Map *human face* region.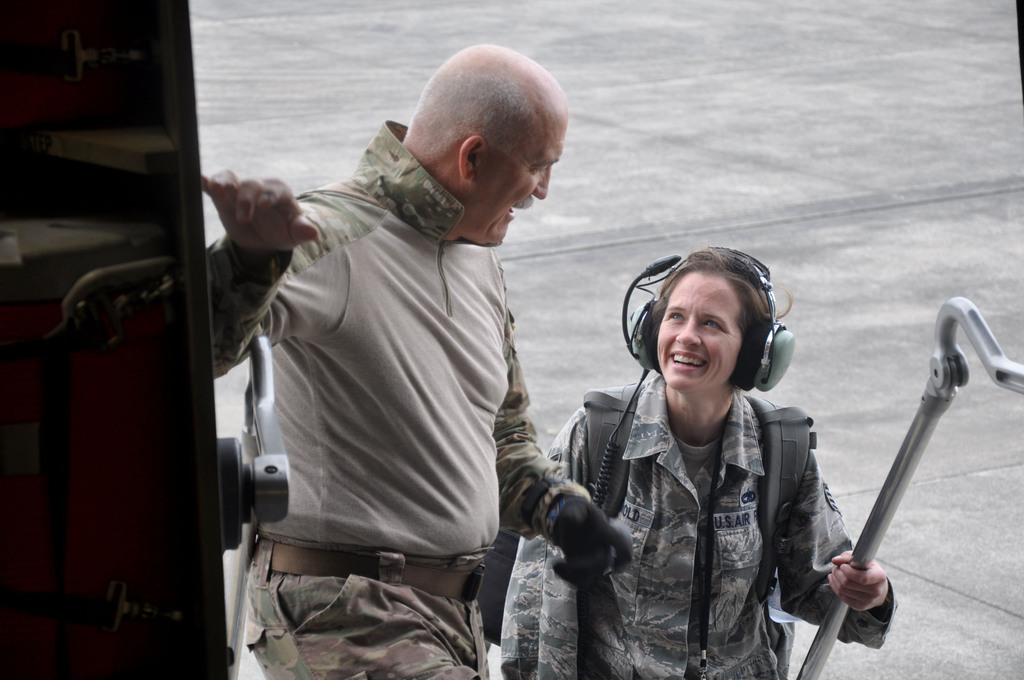
Mapped to select_region(653, 265, 743, 387).
